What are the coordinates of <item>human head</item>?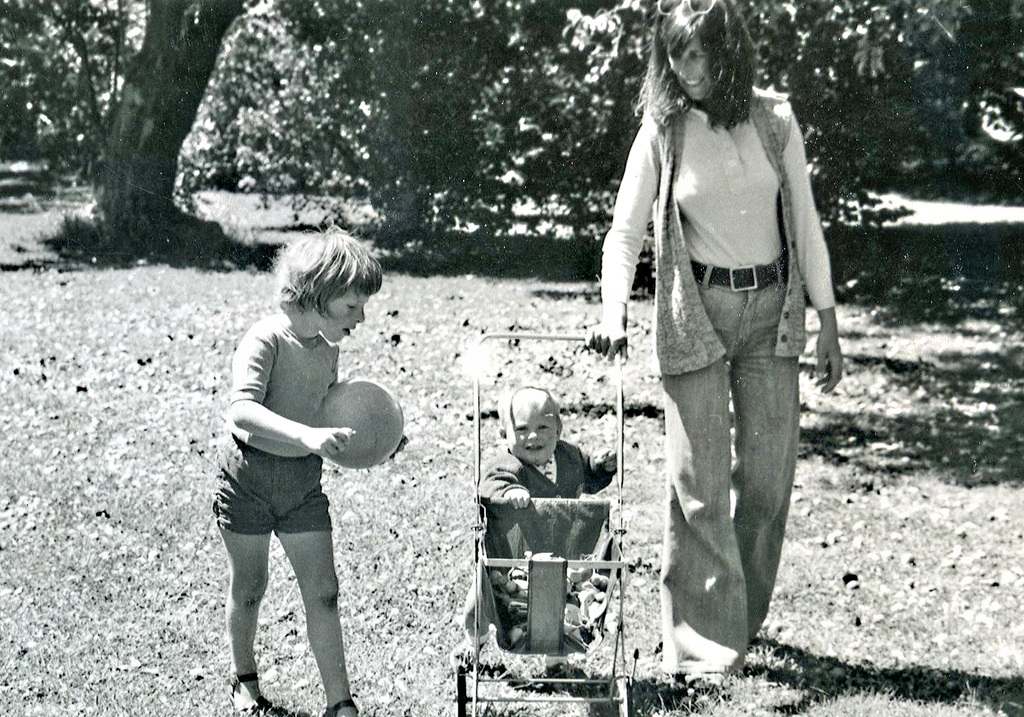
264:224:386:356.
